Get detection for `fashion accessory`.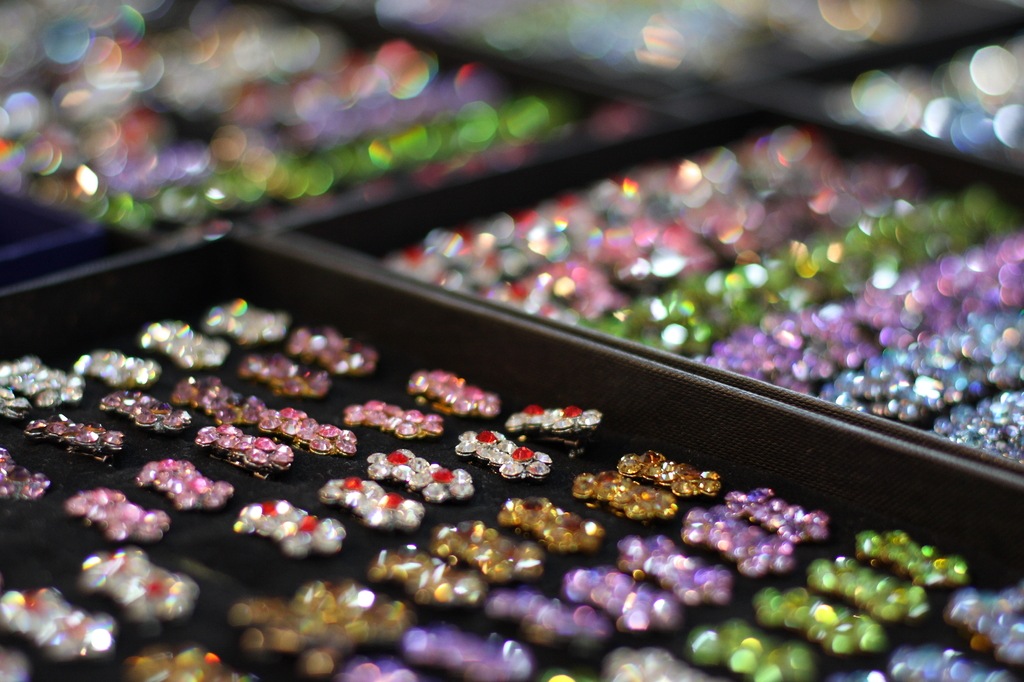
Detection: 684:504:793:569.
